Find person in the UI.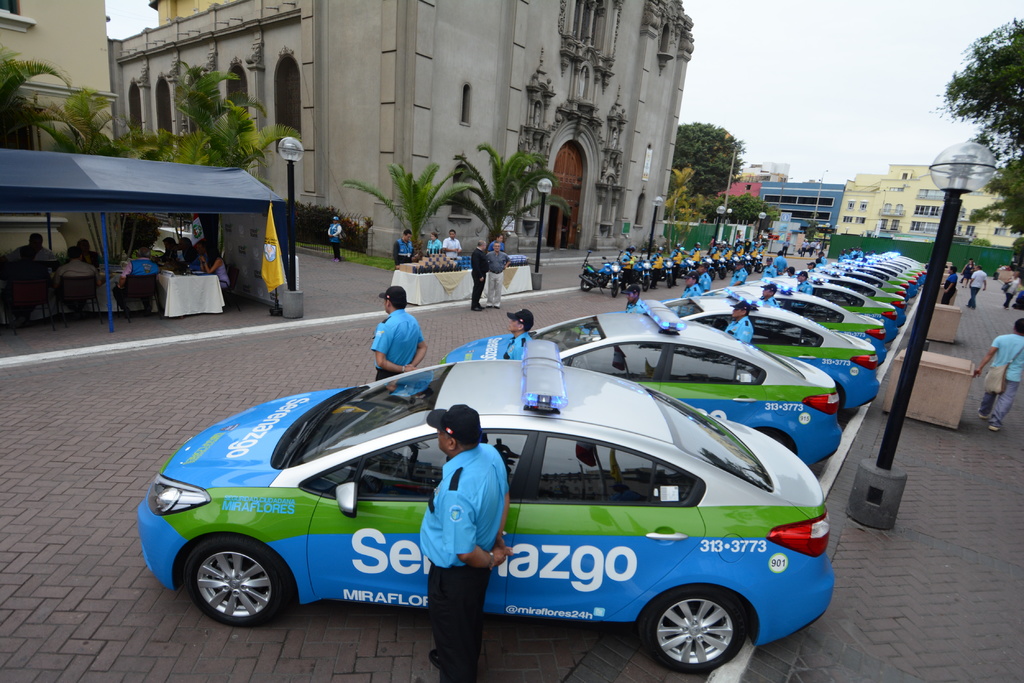
UI element at x1=325 y1=214 x2=345 y2=261.
